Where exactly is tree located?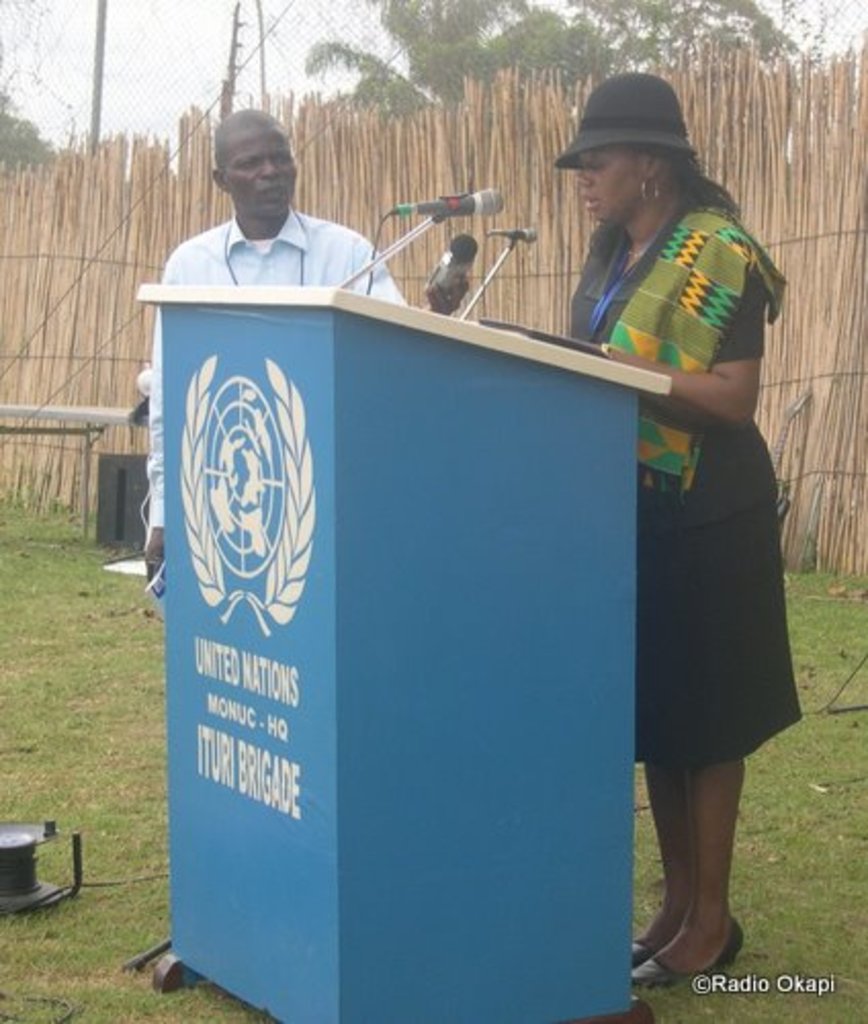
Its bounding box is crop(0, 39, 68, 172).
